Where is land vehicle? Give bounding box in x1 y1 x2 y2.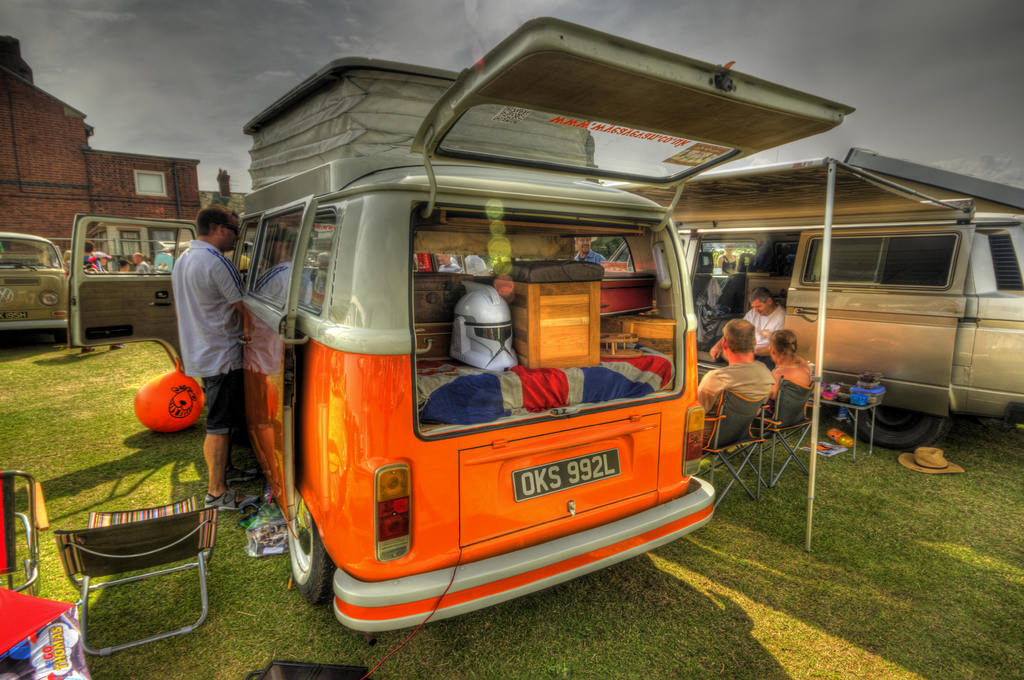
0 228 70 333.
